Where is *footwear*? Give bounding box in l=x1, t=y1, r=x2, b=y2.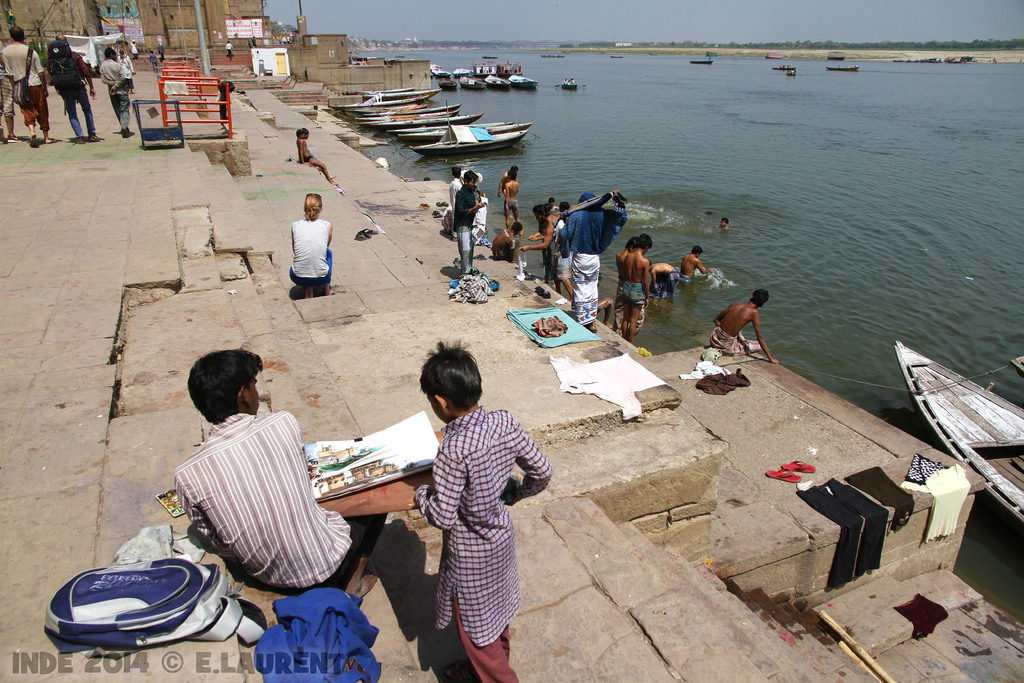
l=76, t=136, r=85, b=144.
